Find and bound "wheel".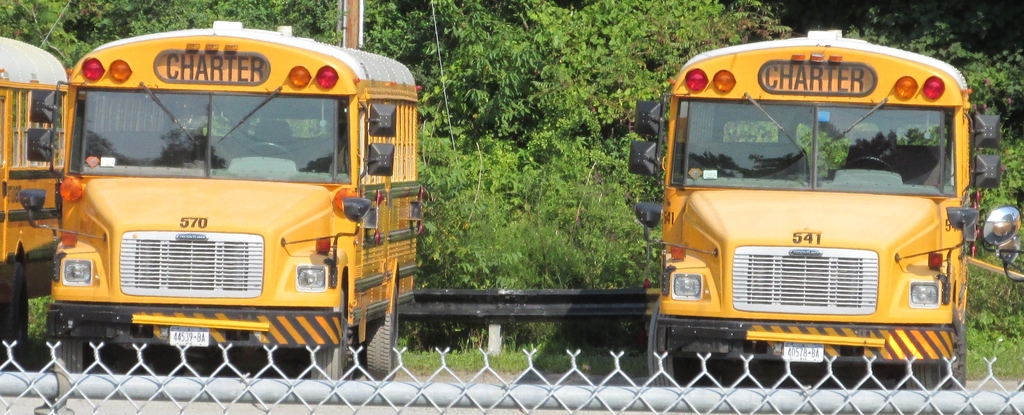
Bound: region(900, 316, 966, 408).
